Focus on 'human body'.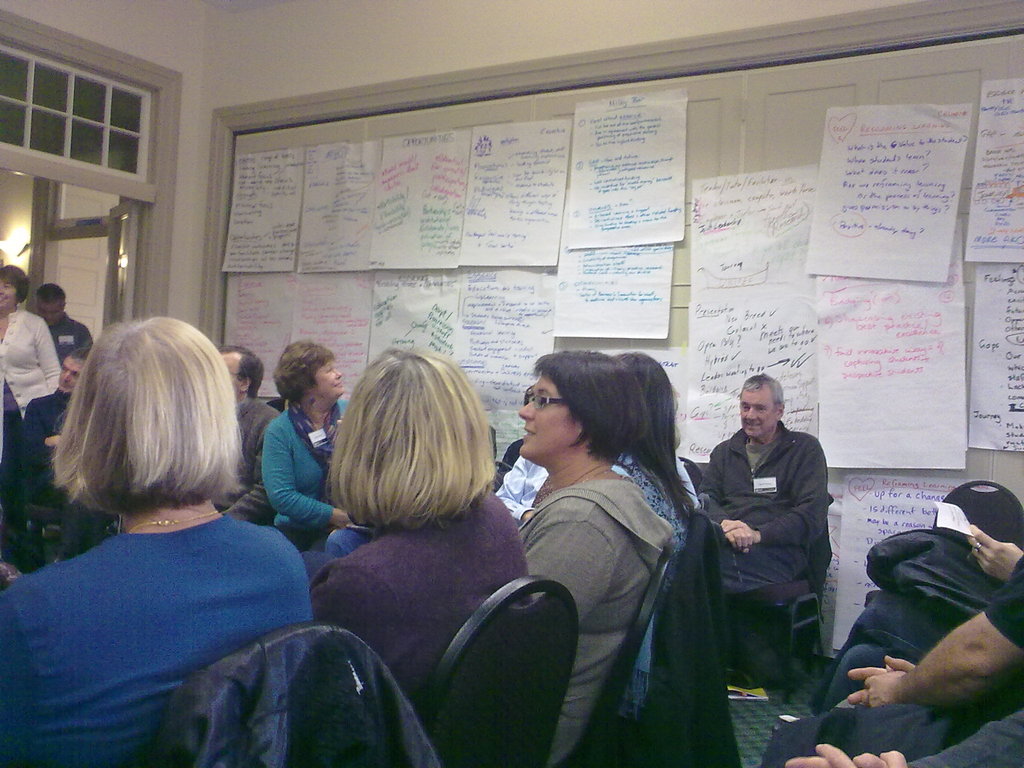
Focused at bbox(321, 344, 552, 720).
